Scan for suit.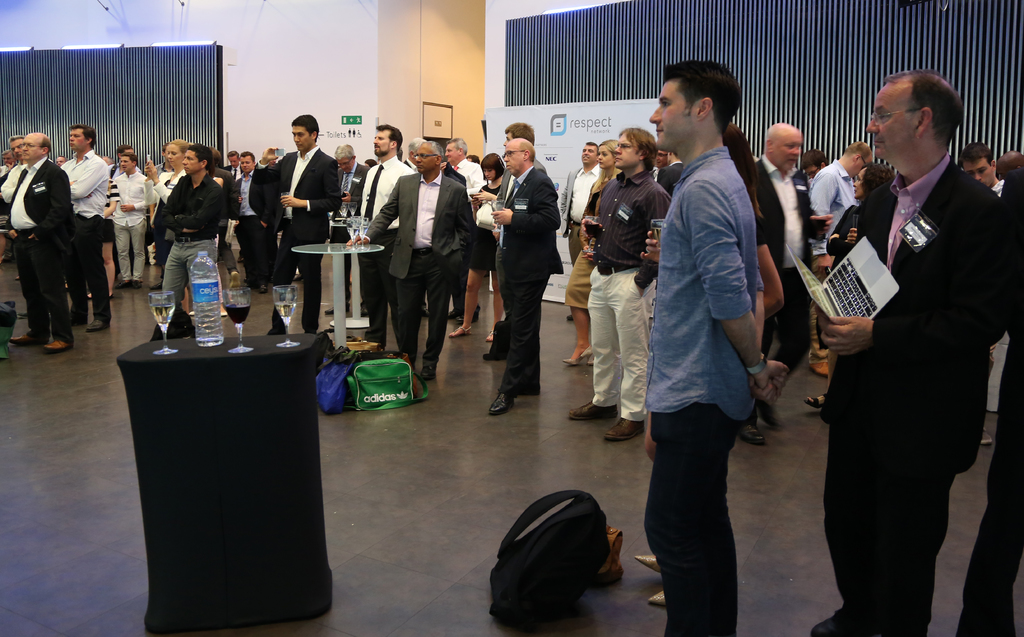
Scan result: [495, 170, 566, 393].
